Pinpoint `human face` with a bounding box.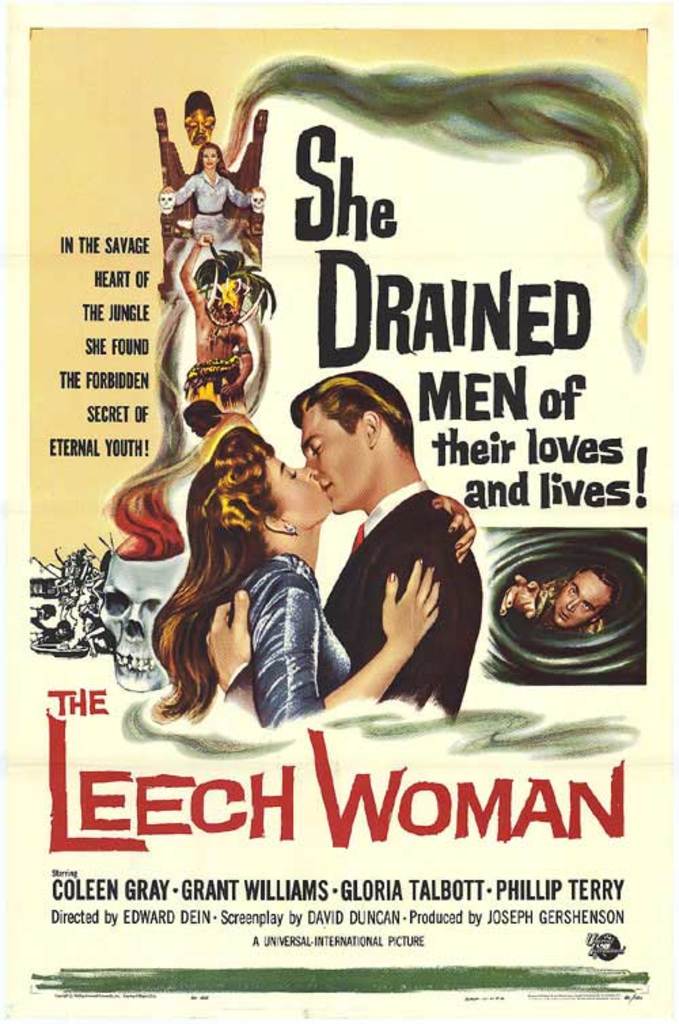
<box>554,569,608,627</box>.
